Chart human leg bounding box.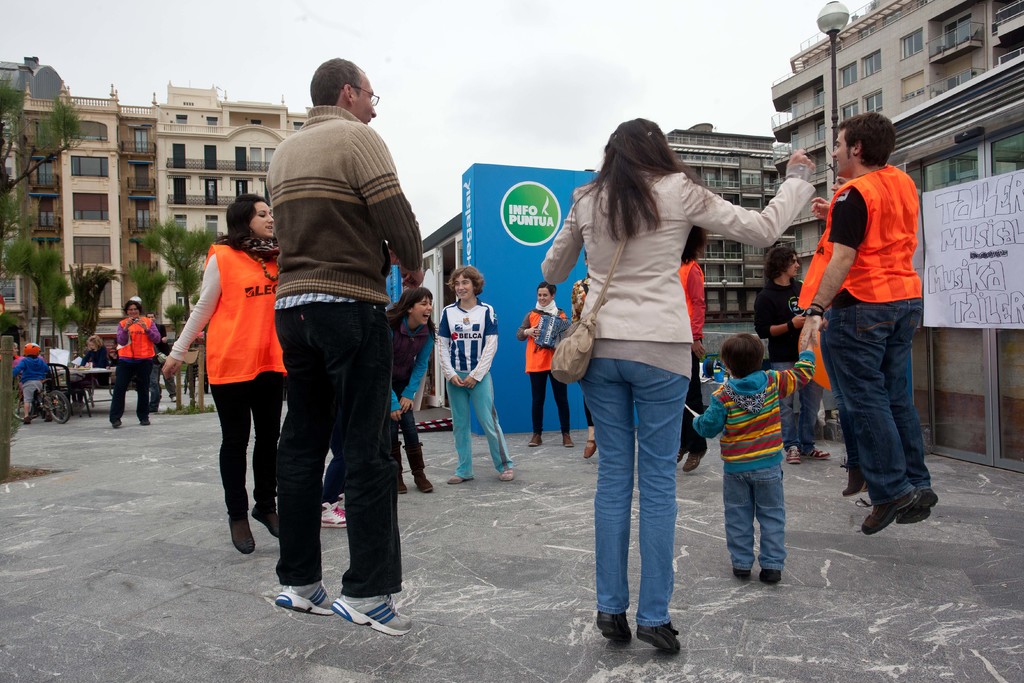
Charted: bbox=[724, 473, 751, 580].
